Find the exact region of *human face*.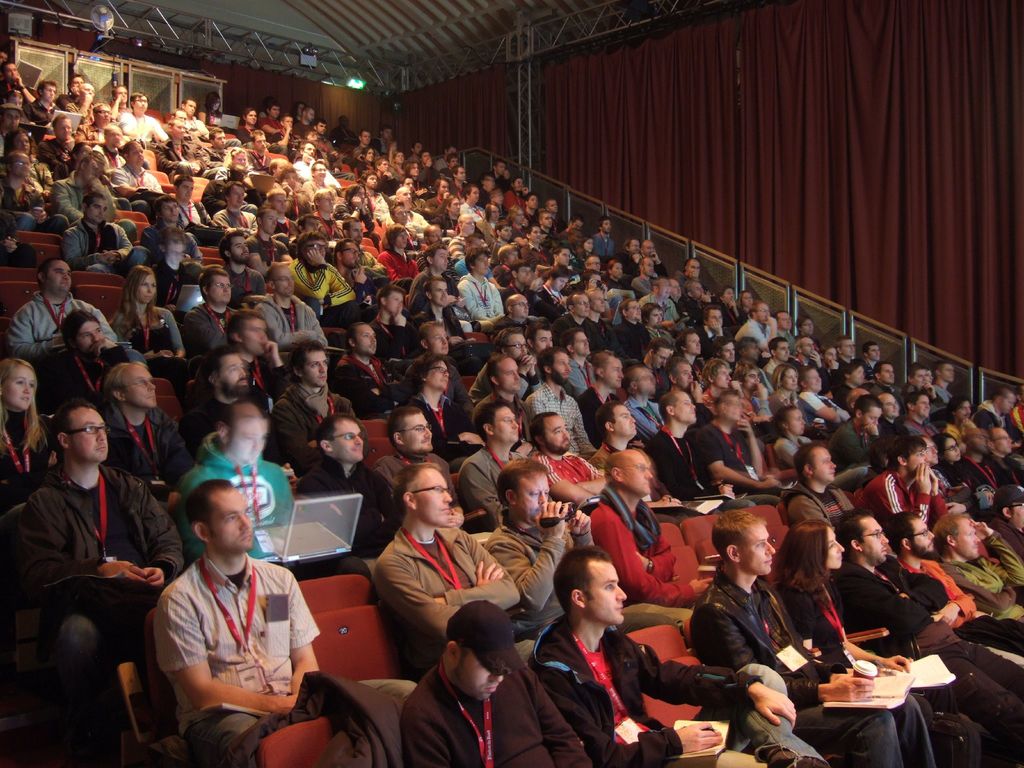
Exact region: crop(556, 352, 572, 382).
